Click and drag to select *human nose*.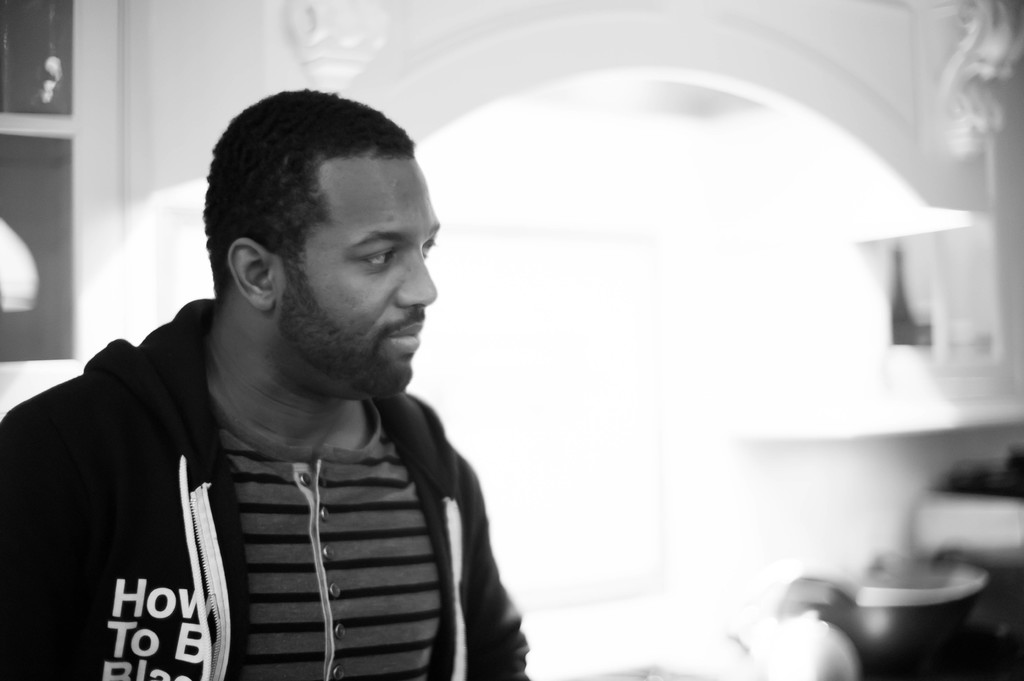
Selection: [392,237,438,315].
